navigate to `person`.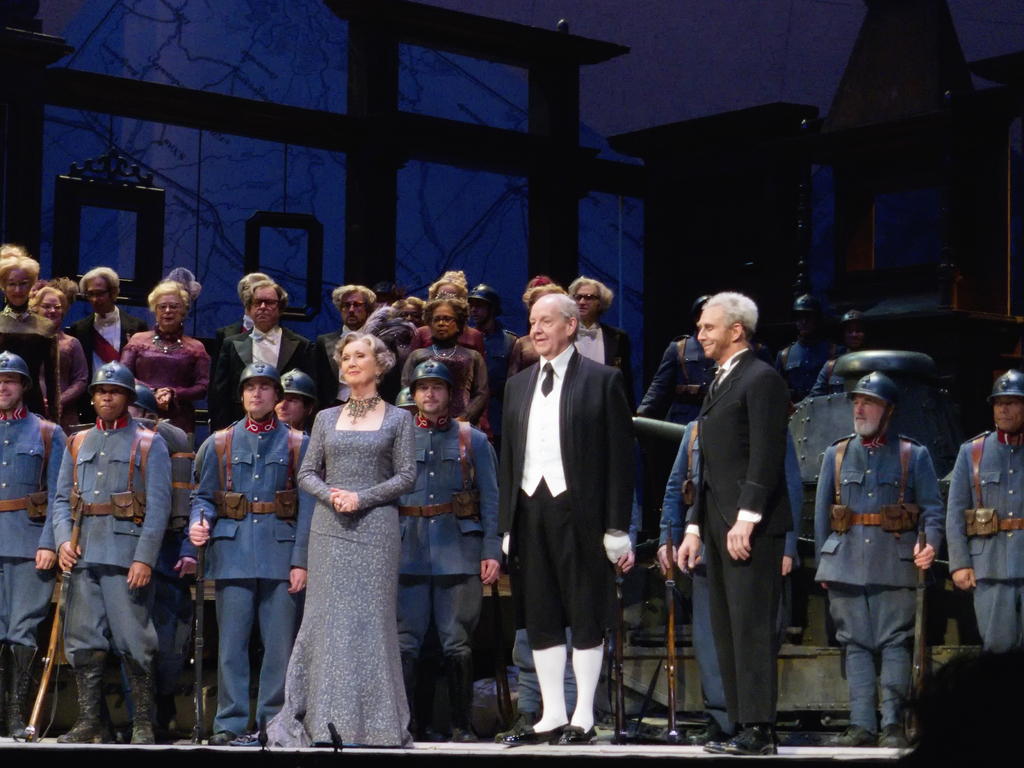
Navigation target: locate(490, 295, 644, 739).
